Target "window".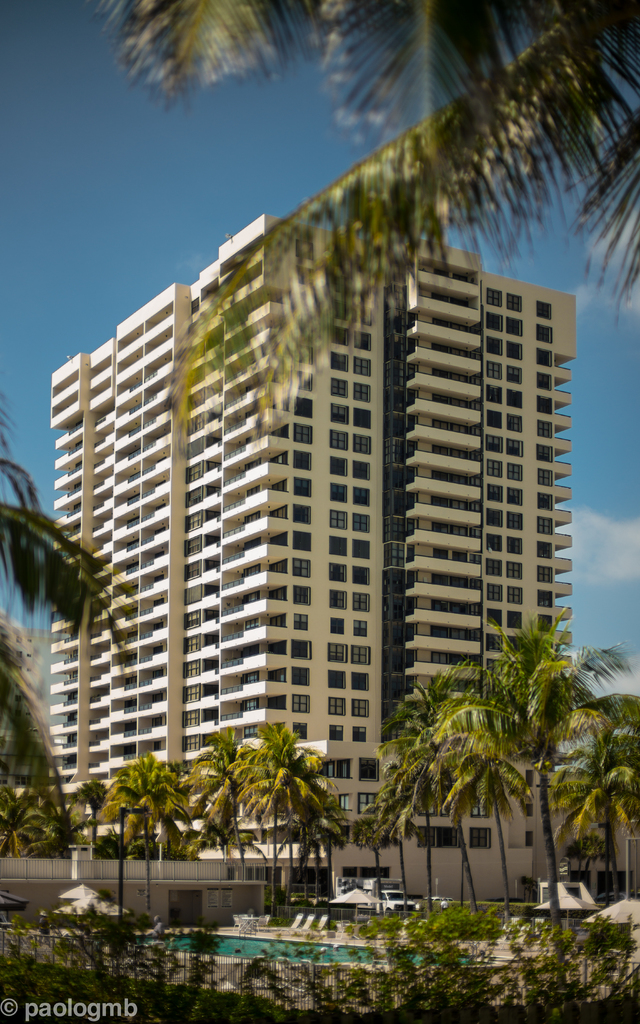
Target region: 507 464 521 480.
